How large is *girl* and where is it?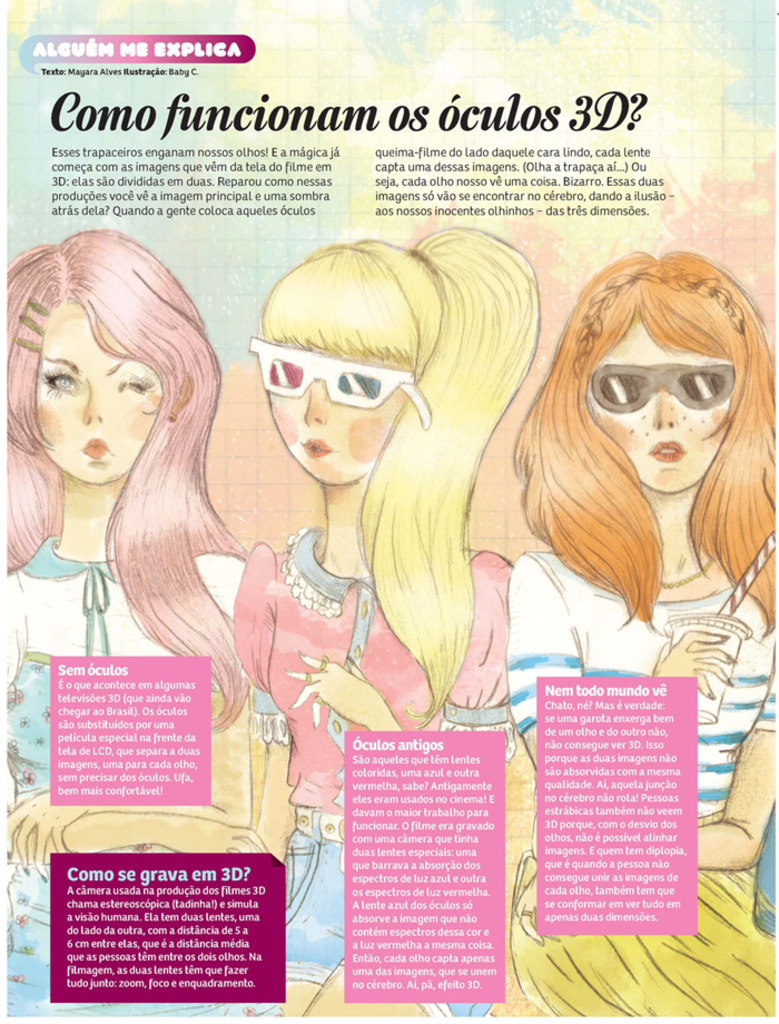
Bounding box: left=0, top=227, right=272, bottom=1017.
